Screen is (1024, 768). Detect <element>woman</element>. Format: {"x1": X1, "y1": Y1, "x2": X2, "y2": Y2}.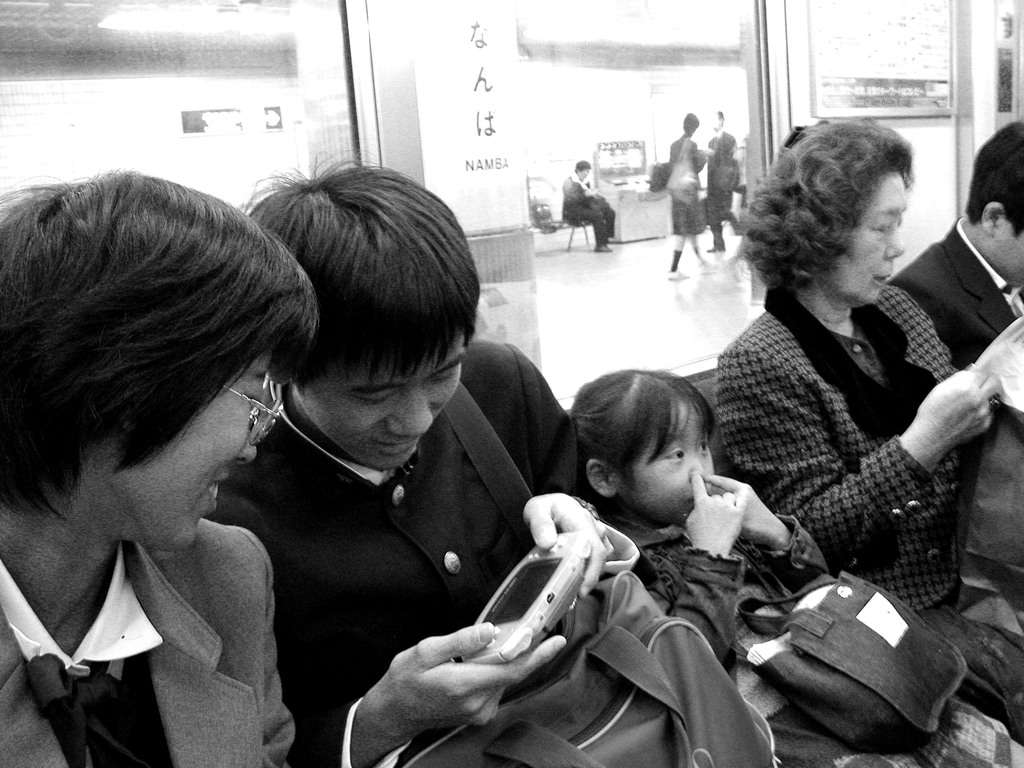
{"x1": 711, "y1": 118, "x2": 1023, "y2": 730}.
